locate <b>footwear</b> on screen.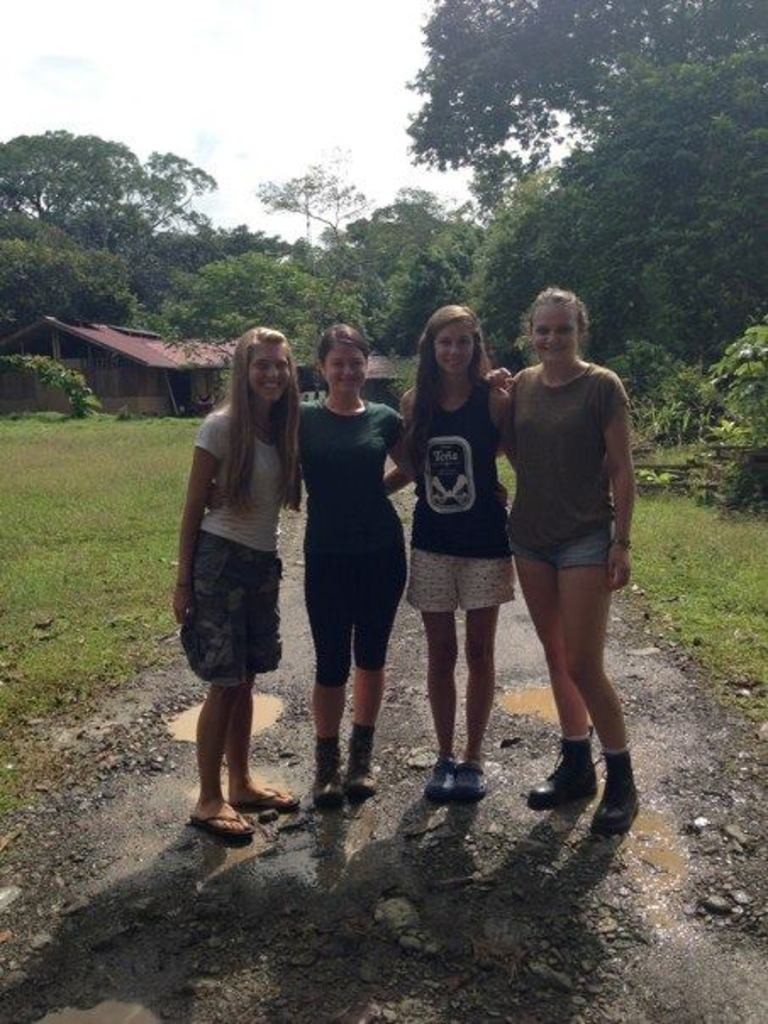
On screen at 344,749,380,800.
